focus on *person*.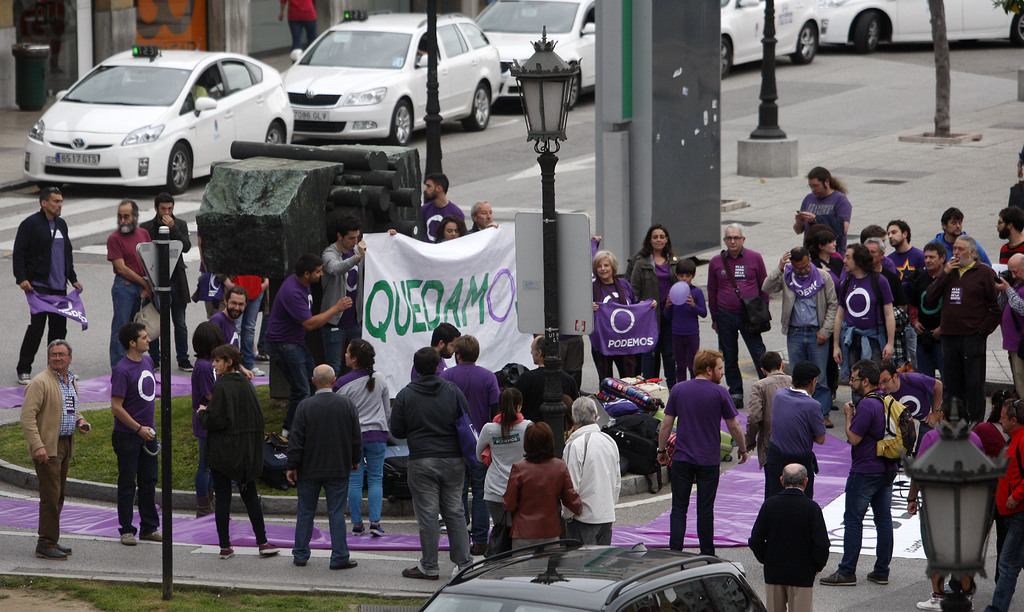
Focused at l=886, t=216, r=927, b=297.
